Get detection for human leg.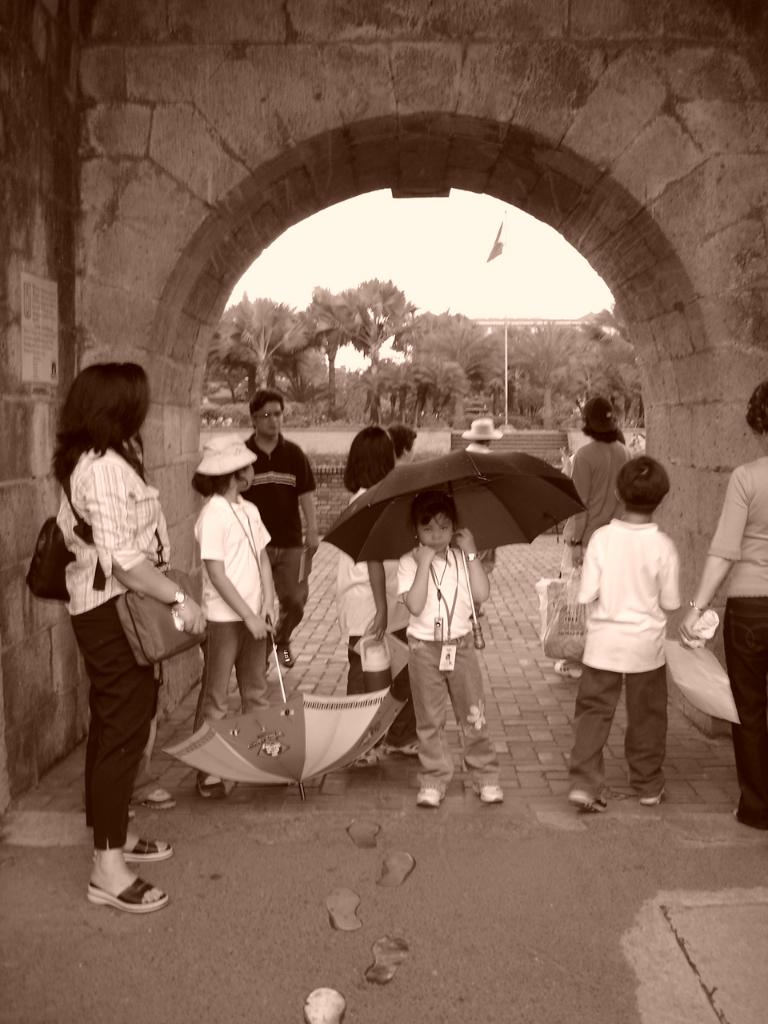
Detection: l=436, t=624, r=505, b=807.
